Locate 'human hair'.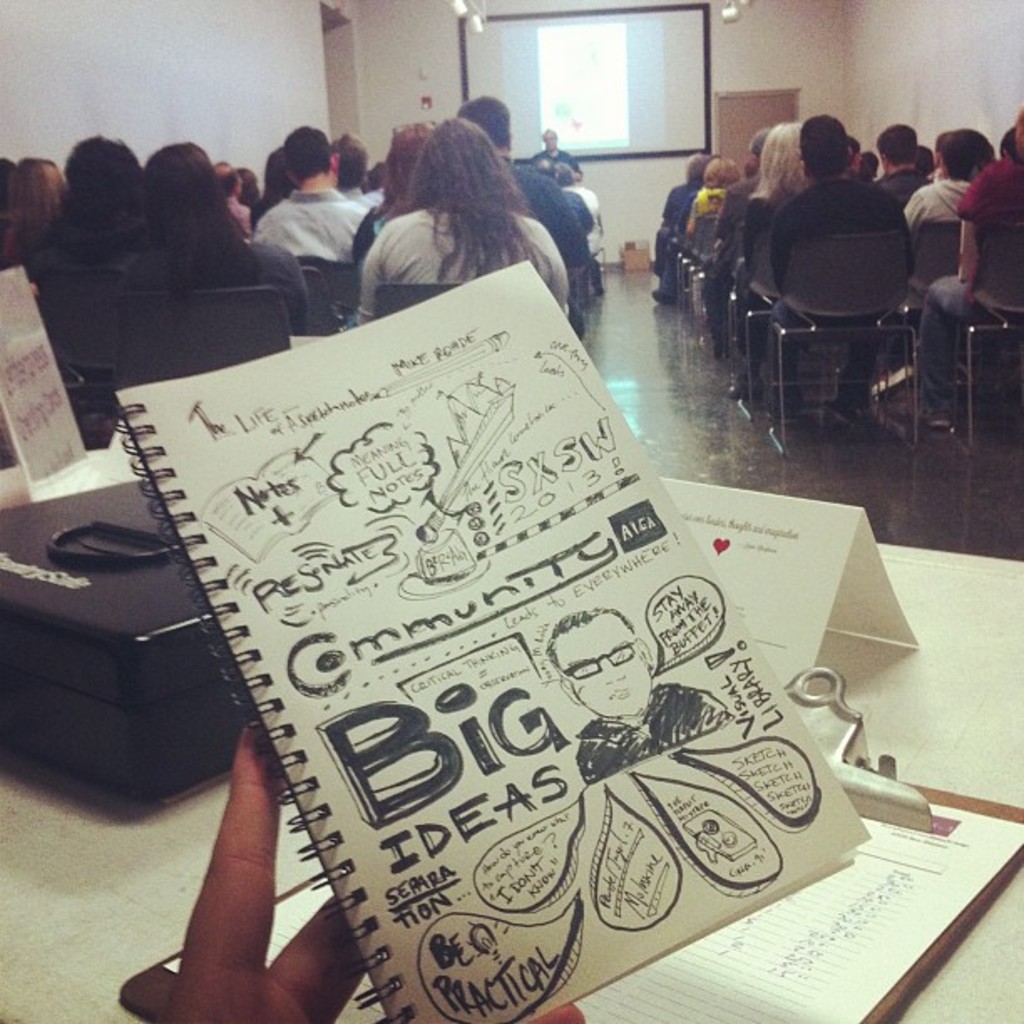
Bounding box: {"left": 542, "top": 602, "right": 634, "bottom": 671}.
